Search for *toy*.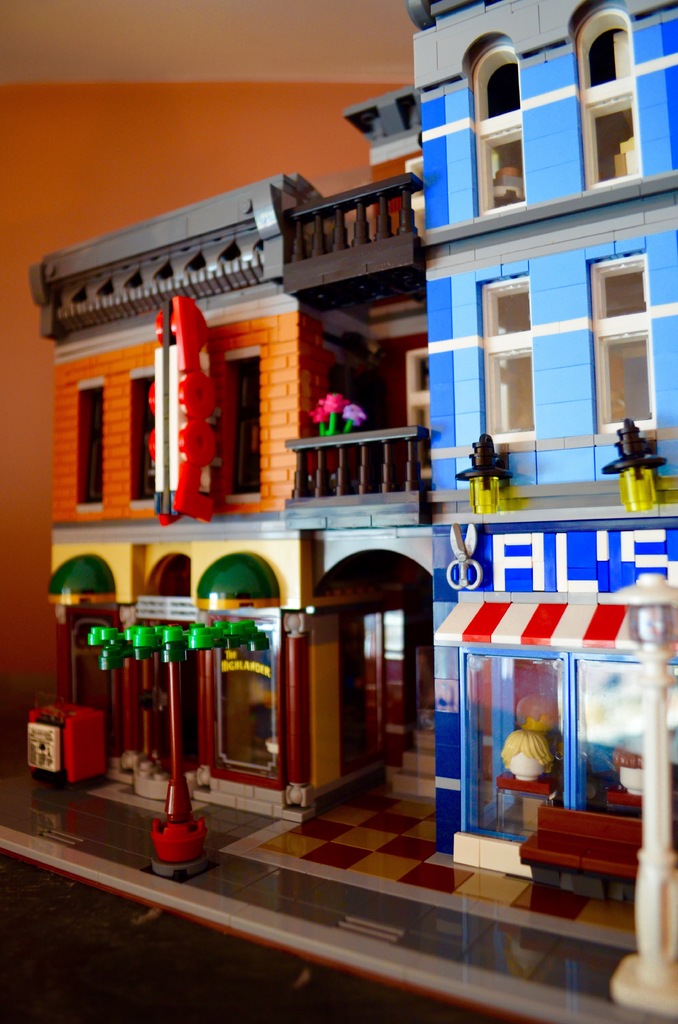
Found at {"left": 92, "top": 617, "right": 258, "bottom": 865}.
